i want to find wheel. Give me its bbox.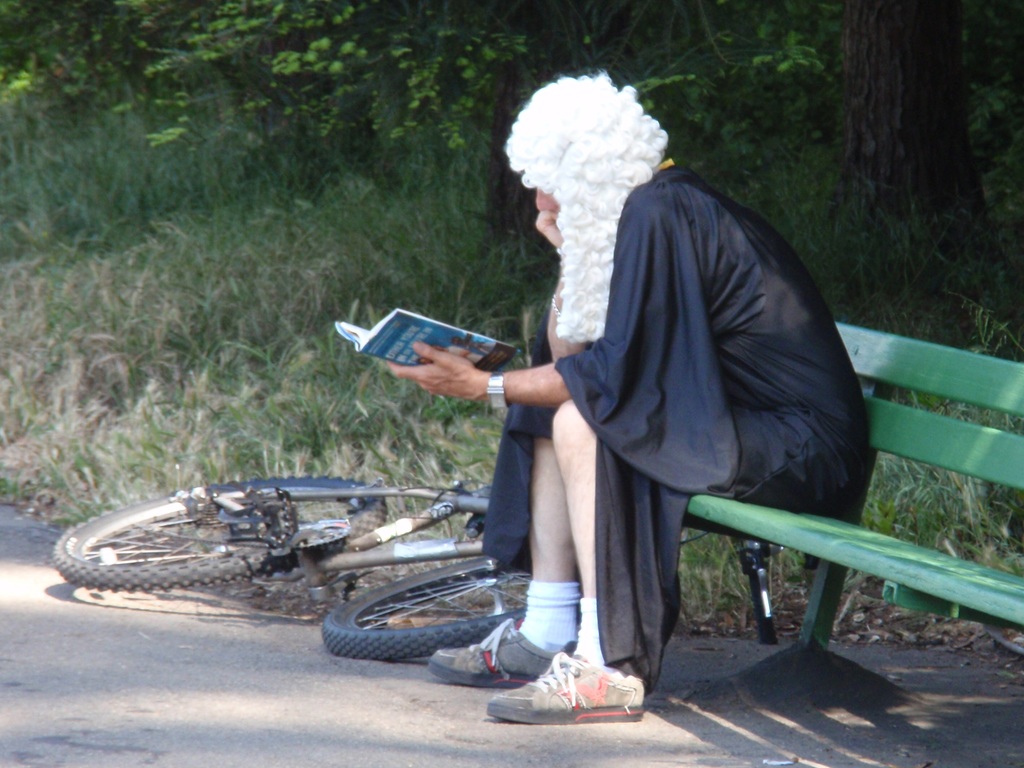
{"x1": 67, "y1": 470, "x2": 326, "y2": 581}.
